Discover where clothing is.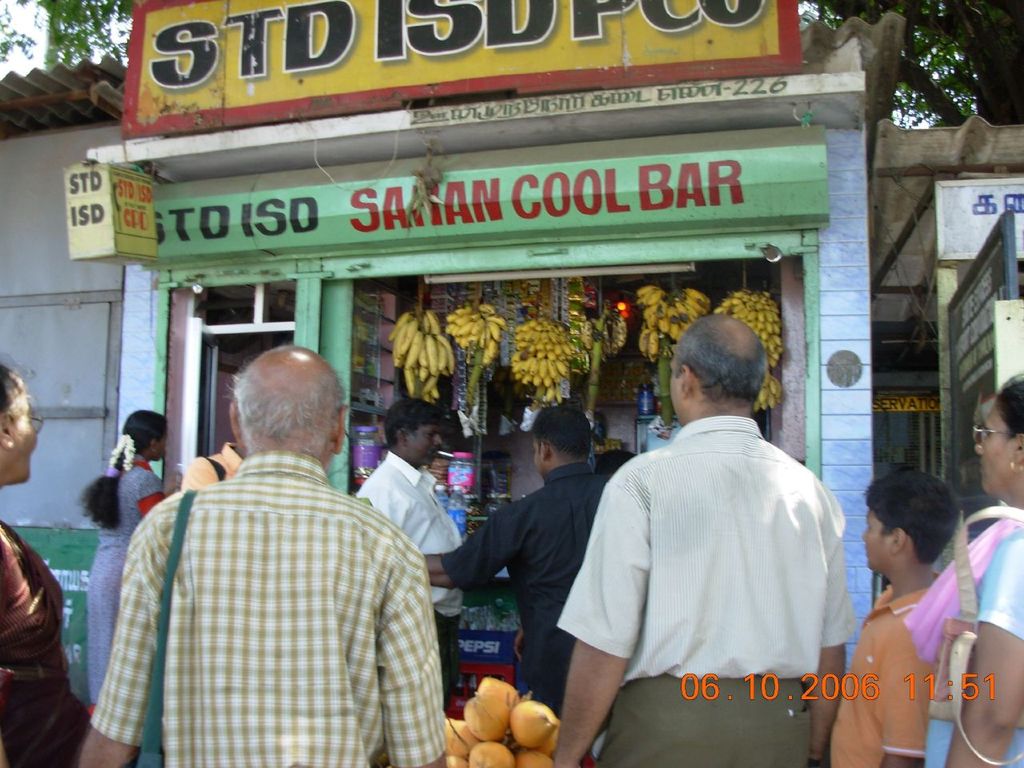
Discovered at box=[354, 452, 462, 662].
